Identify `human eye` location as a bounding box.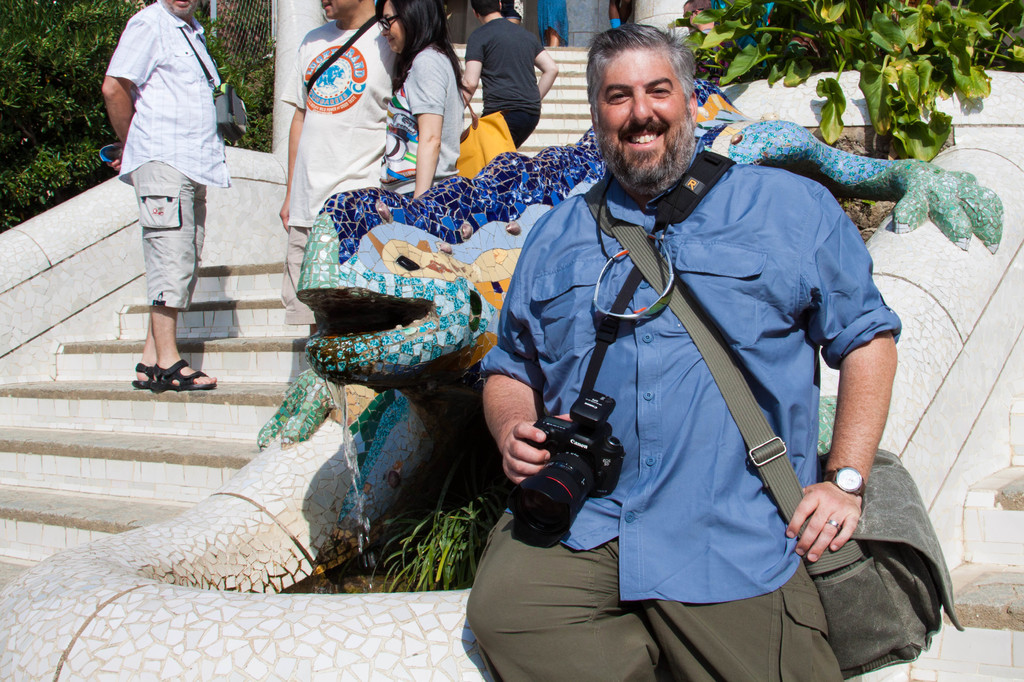
<box>604,89,628,103</box>.
